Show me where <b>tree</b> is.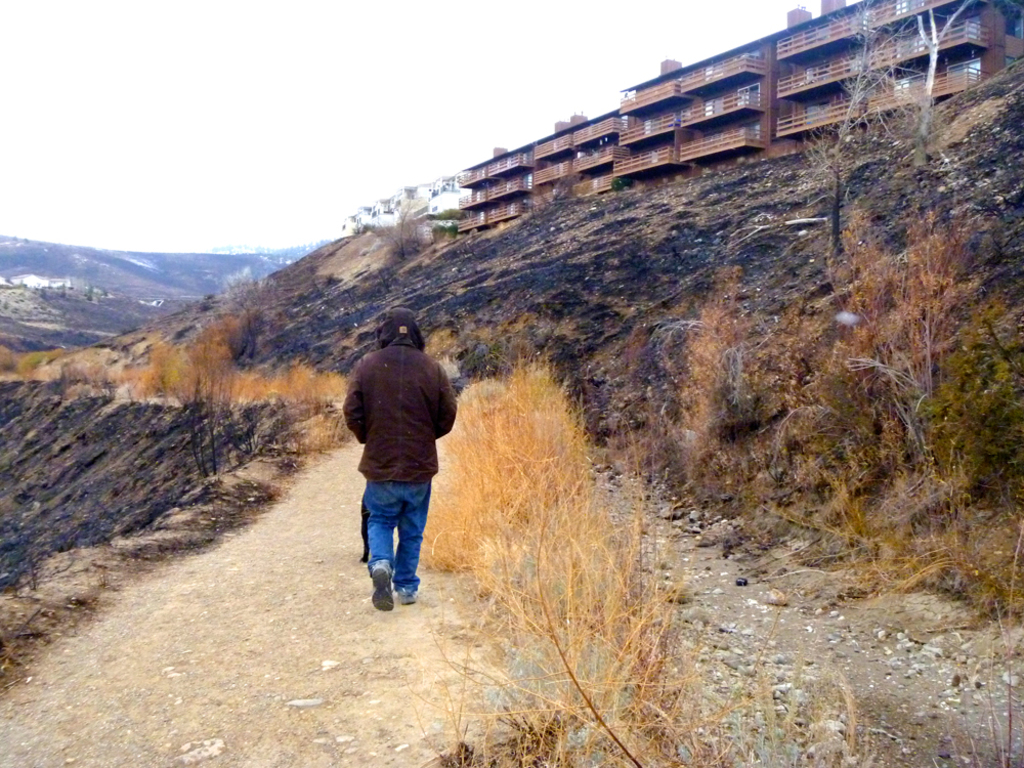
<b>tree</b> is at bbox=[217, 262, 297, 376].
